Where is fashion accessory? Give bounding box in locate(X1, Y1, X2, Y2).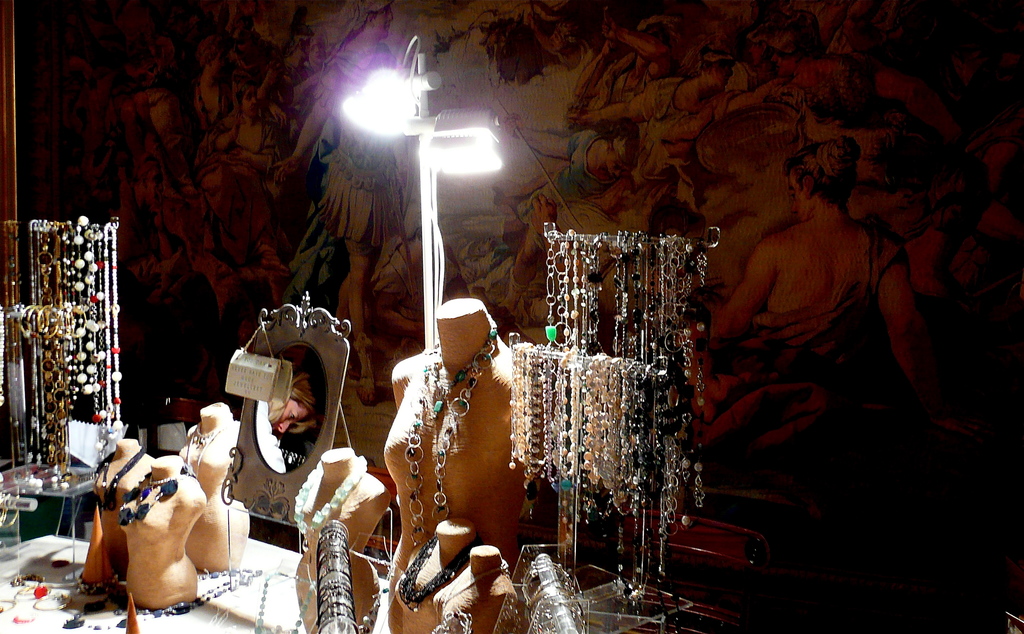
locate(33, 589, 72, 612).
